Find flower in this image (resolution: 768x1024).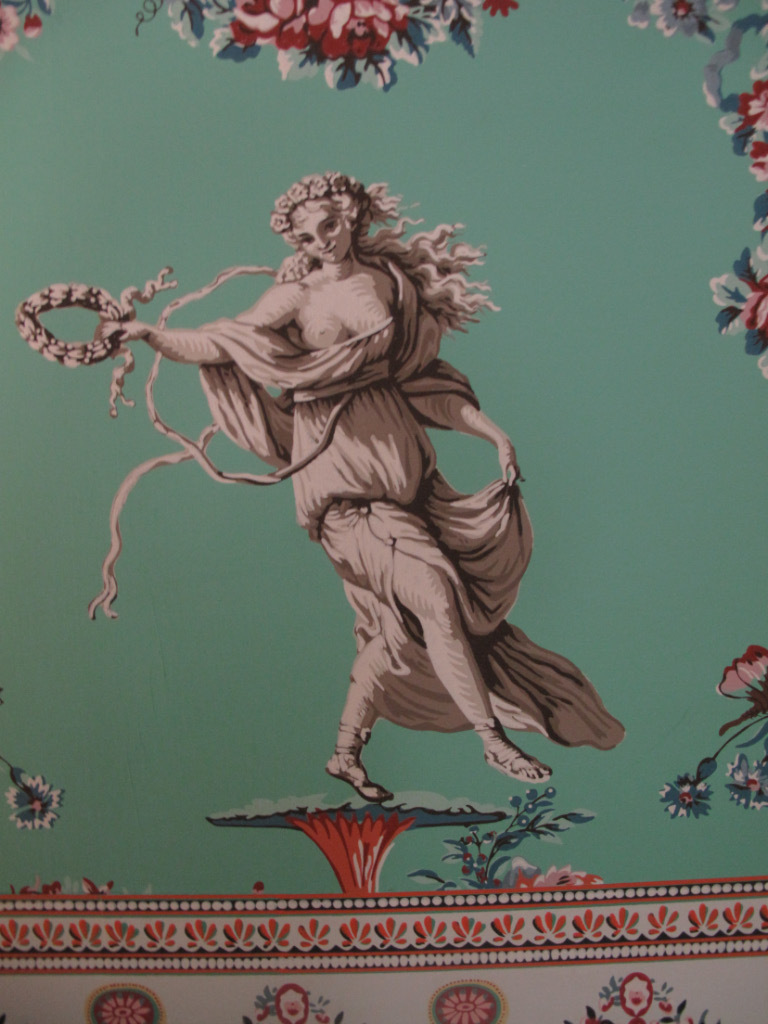
[27,15,37,43].
